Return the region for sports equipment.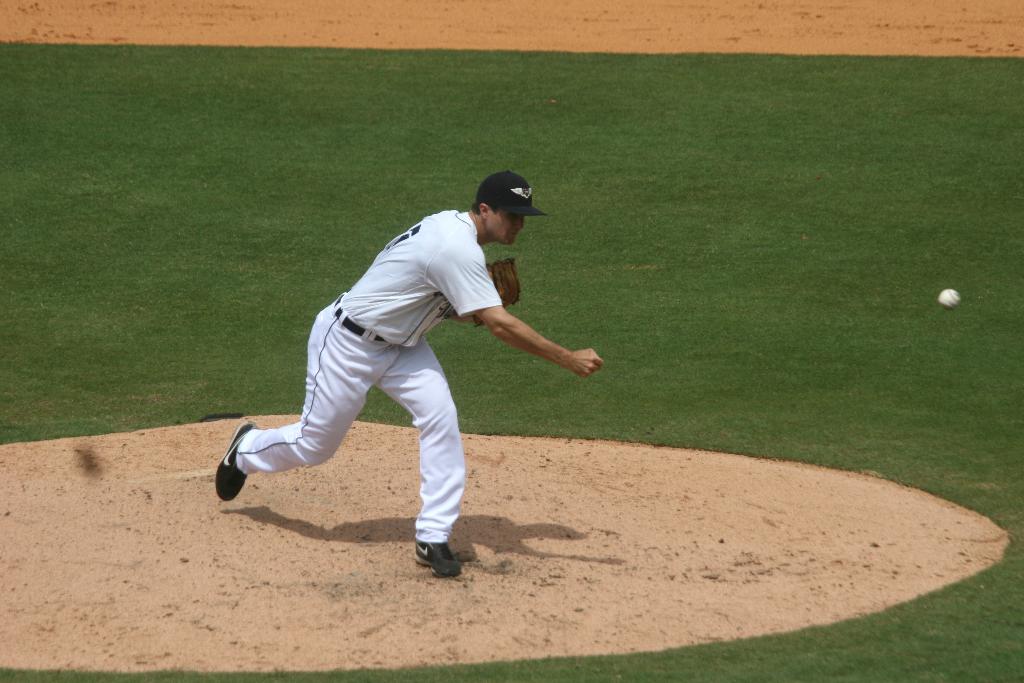
{"left": 477, "top": 257, "right": 519, "bottom": 331}.
